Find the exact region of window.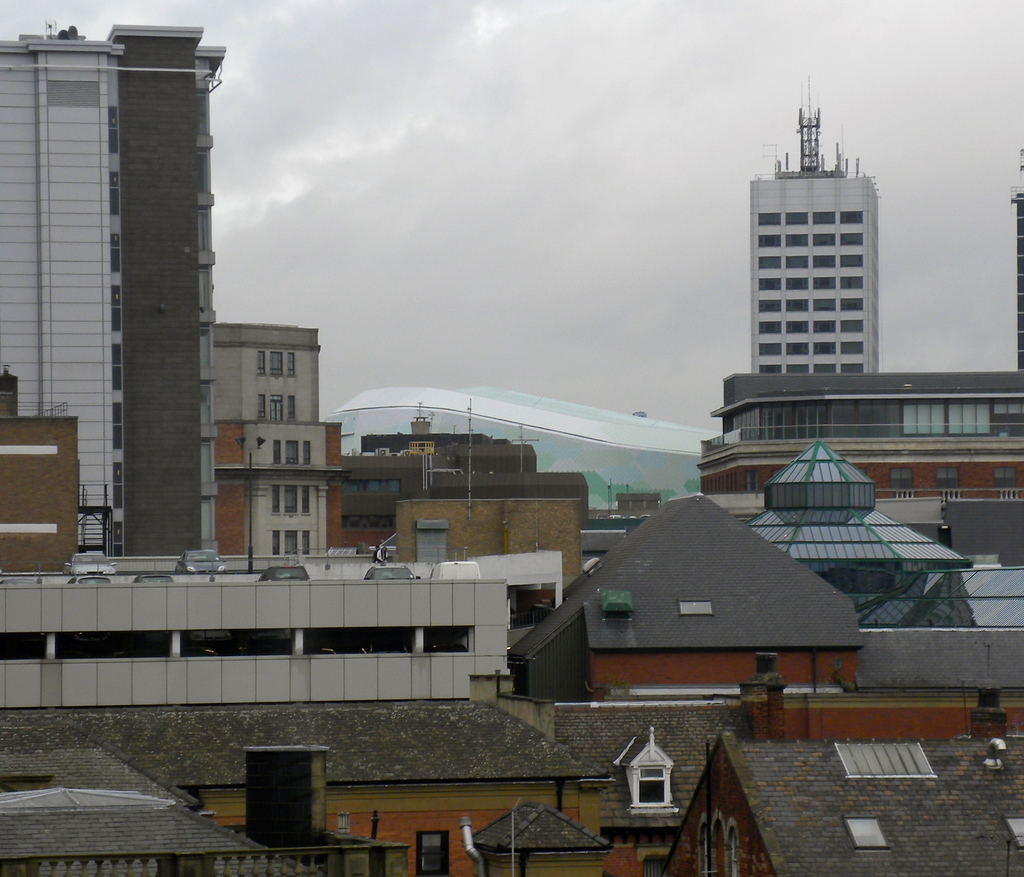
Exact region: box=[812, 342, 838, 355].
